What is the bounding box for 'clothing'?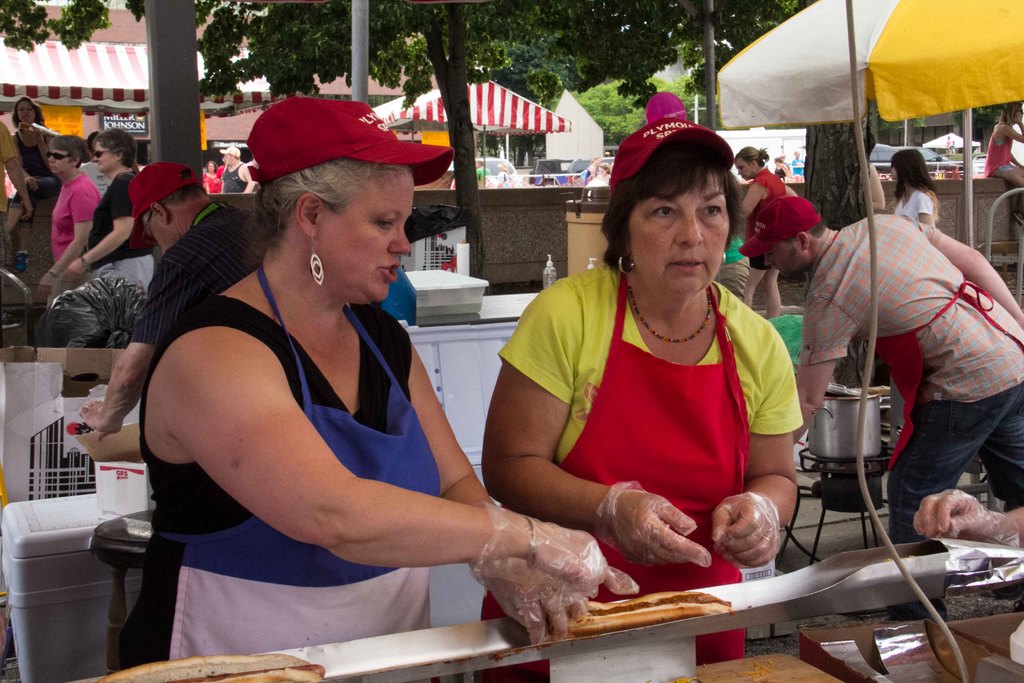
bbox=[54, 174, 166, 347].
